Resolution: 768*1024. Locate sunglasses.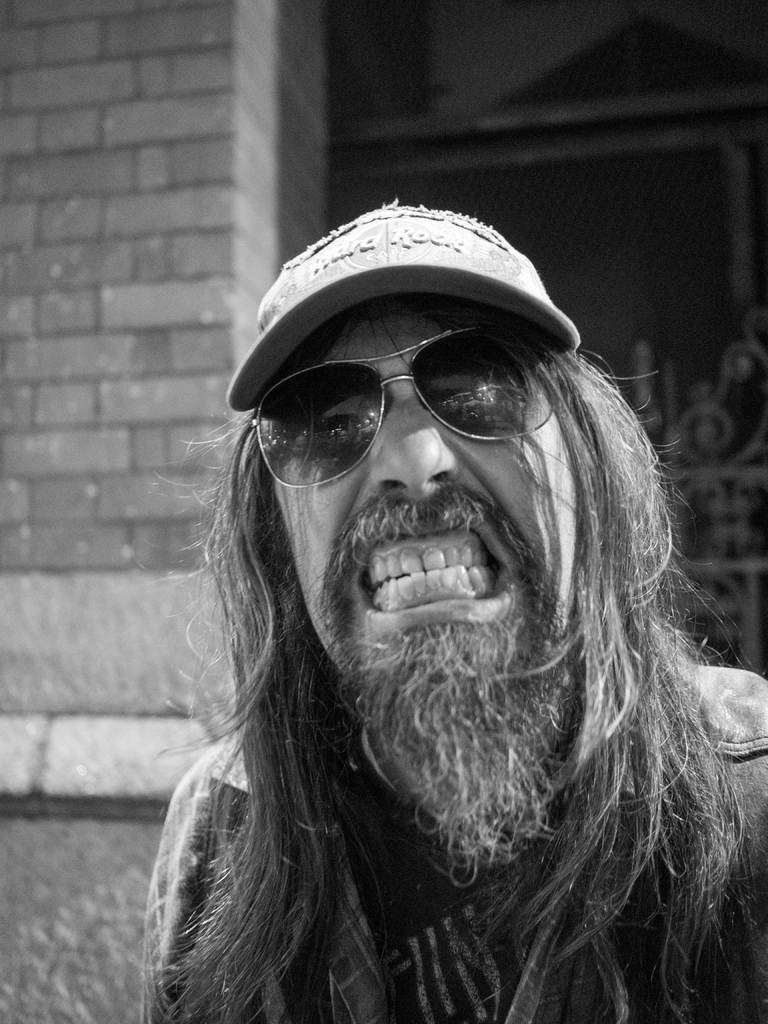
(x1=255, y1=323, x2=556, y2=489).
